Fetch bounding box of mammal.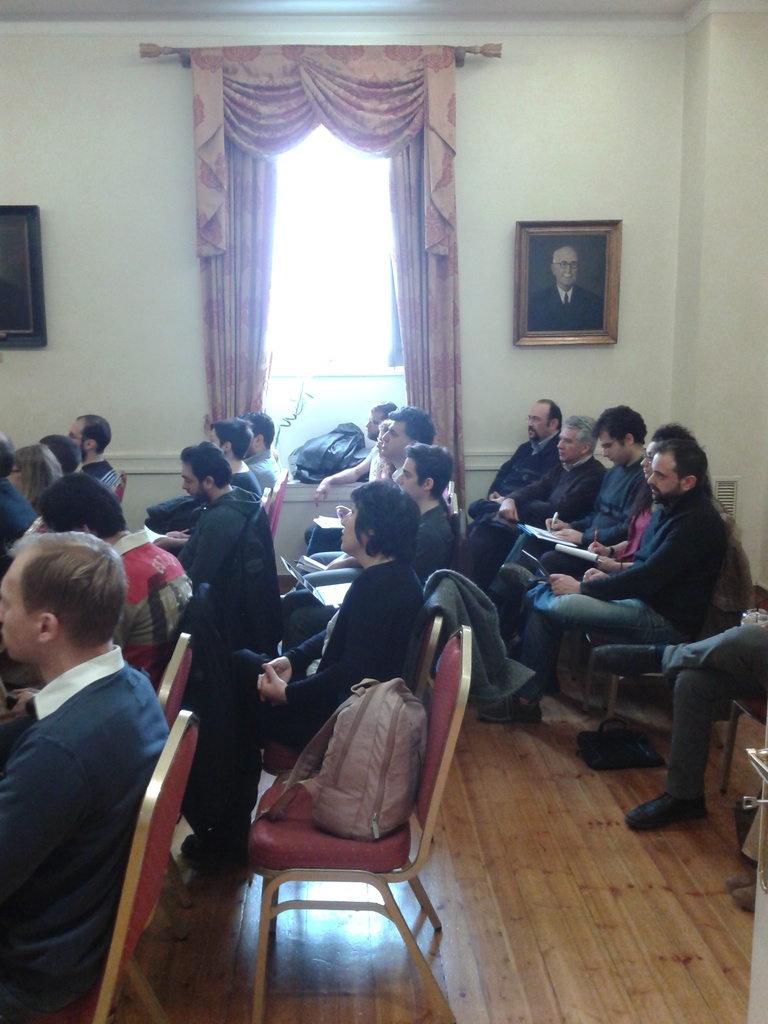
Bbox: box(242, 405, 277, 486).
